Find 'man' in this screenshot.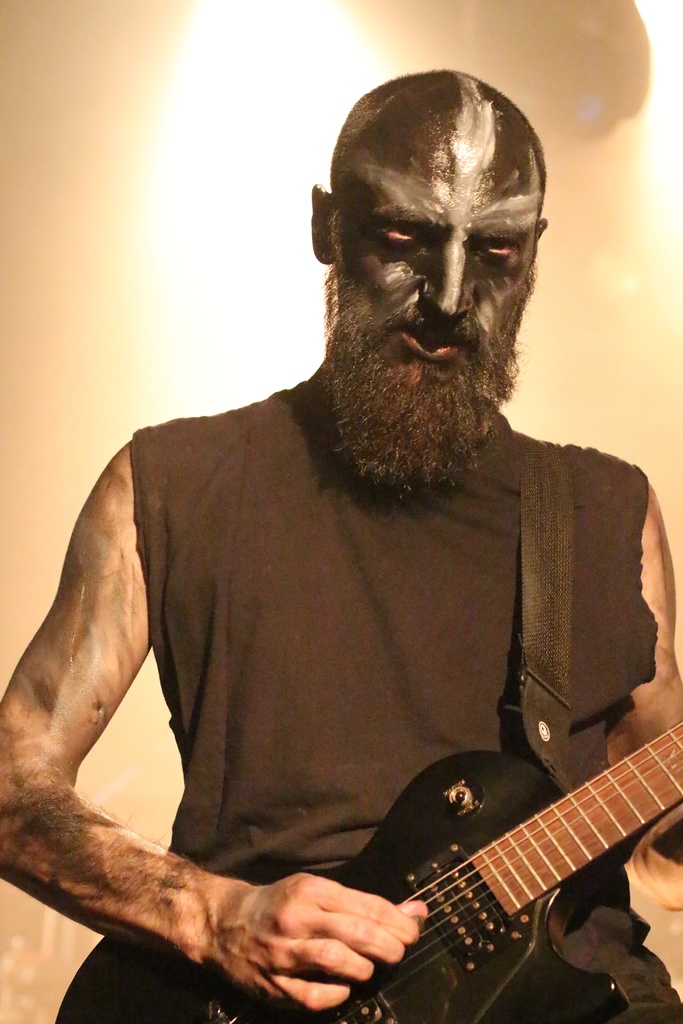
The bounding box for 'man' is 21 58 661 1023.
